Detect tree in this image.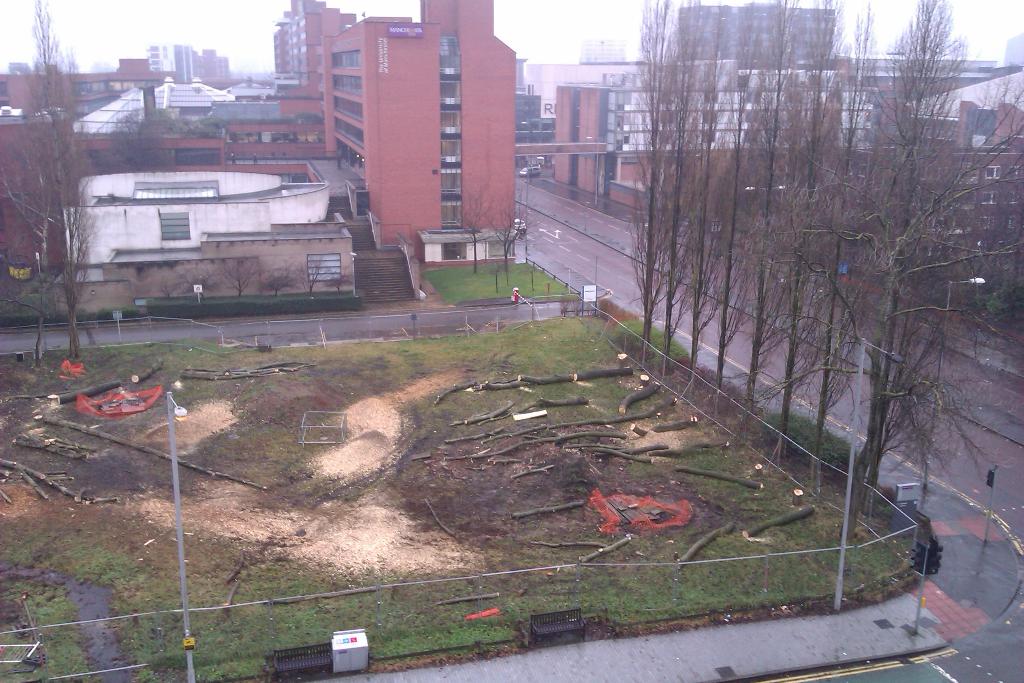
Detection: 0 151 61 363.
